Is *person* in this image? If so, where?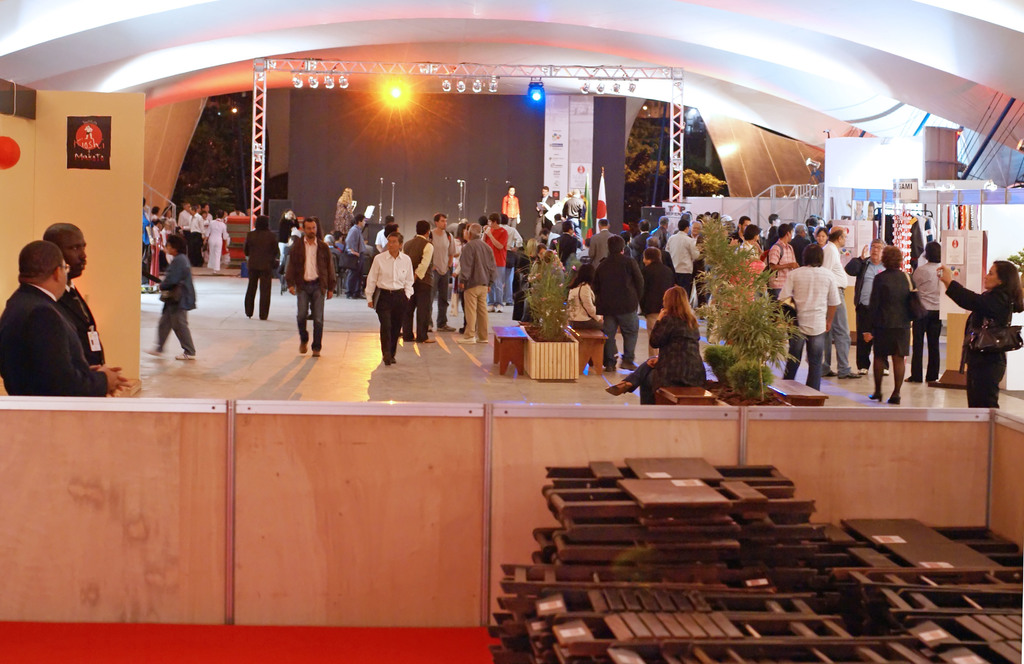
Yes, at [x1=528, y1=246, x2=566, y2=331].
